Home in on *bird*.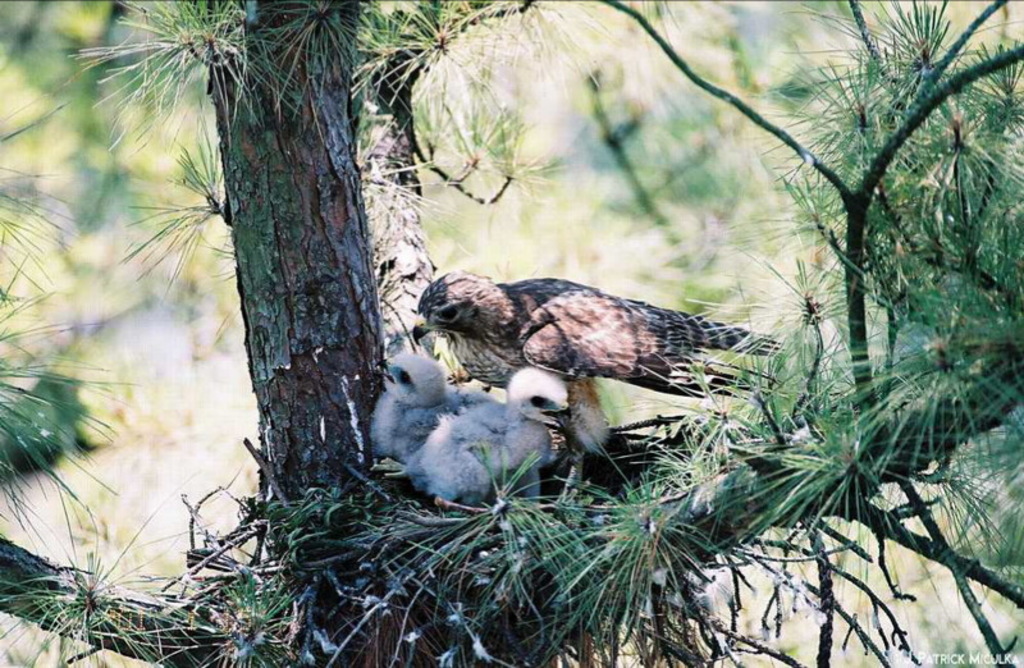
Homed in at Rect(337, 351, 481, 471).
